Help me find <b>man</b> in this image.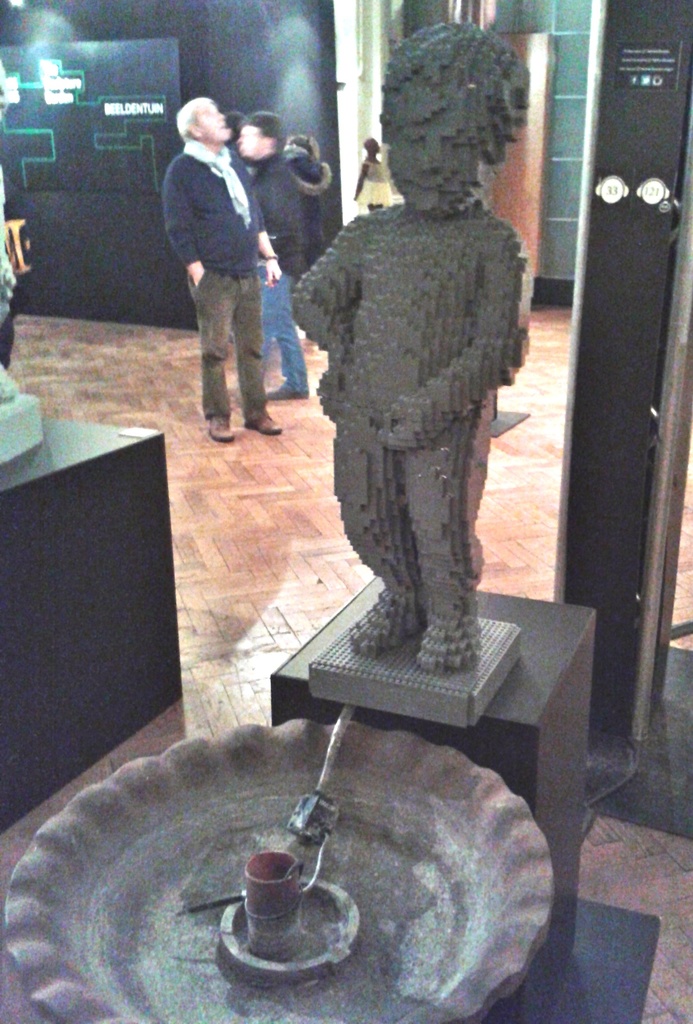
Found it: (234, 113, 307, 408).
